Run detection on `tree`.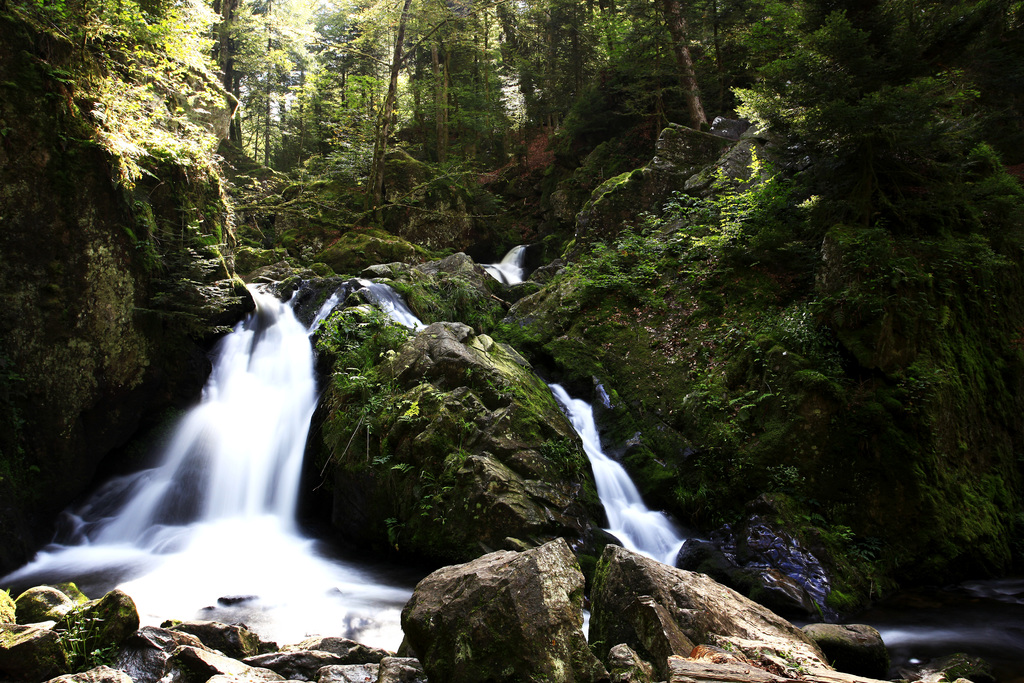
Result: 22:0:157:168.
